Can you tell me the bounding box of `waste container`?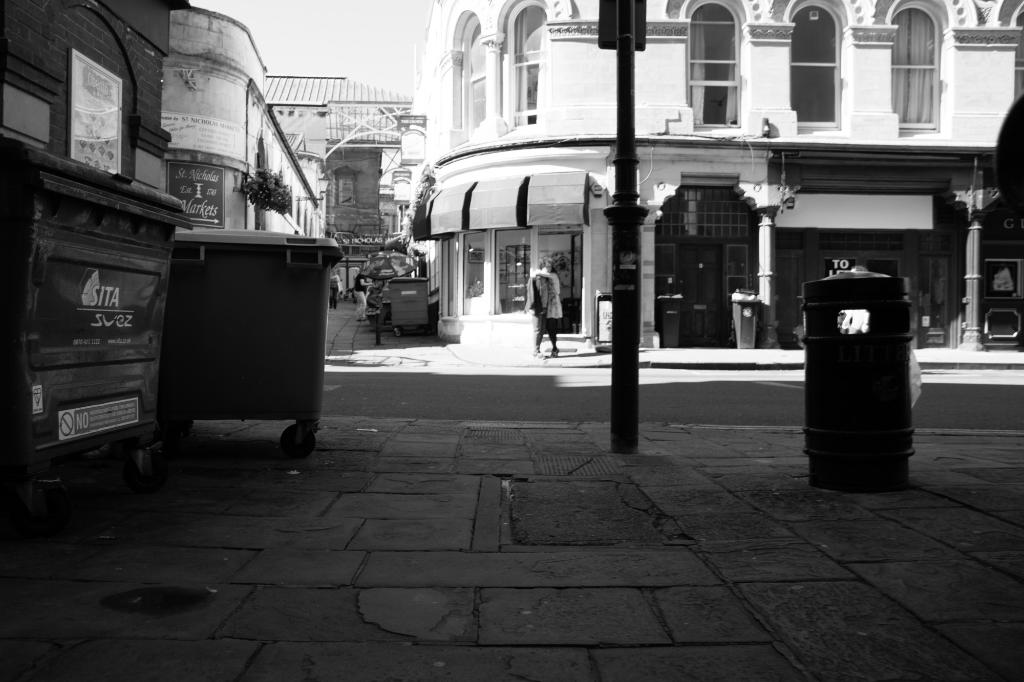
BBox(810, 250, 920, 490).
